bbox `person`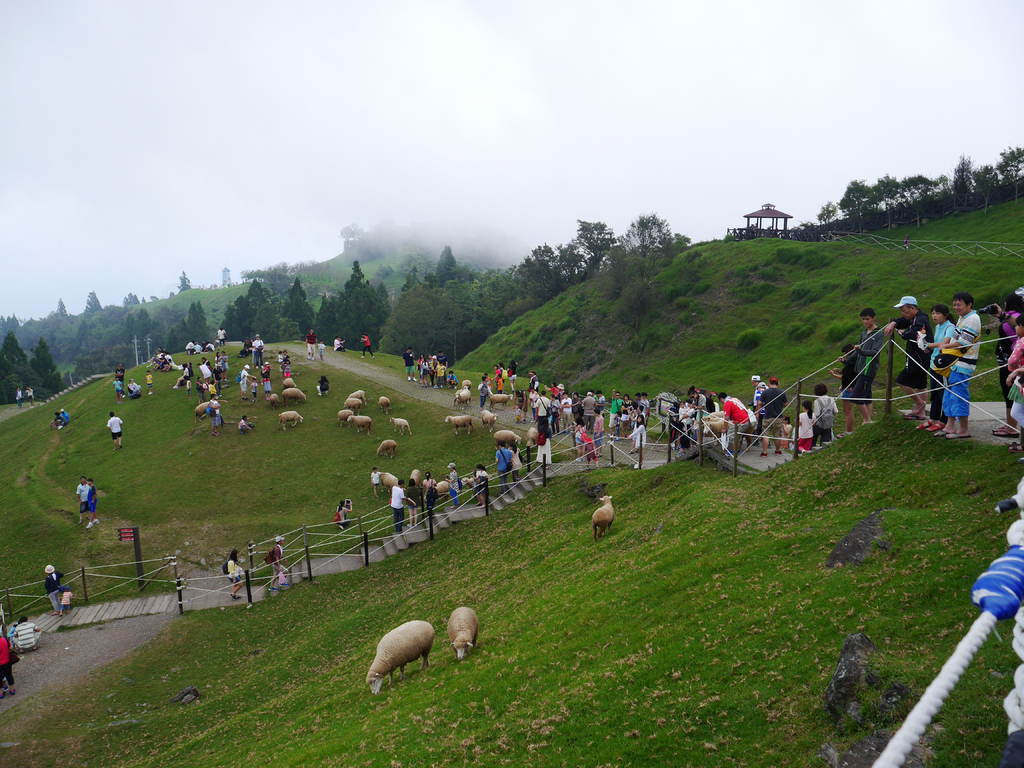
938 269 991 448
